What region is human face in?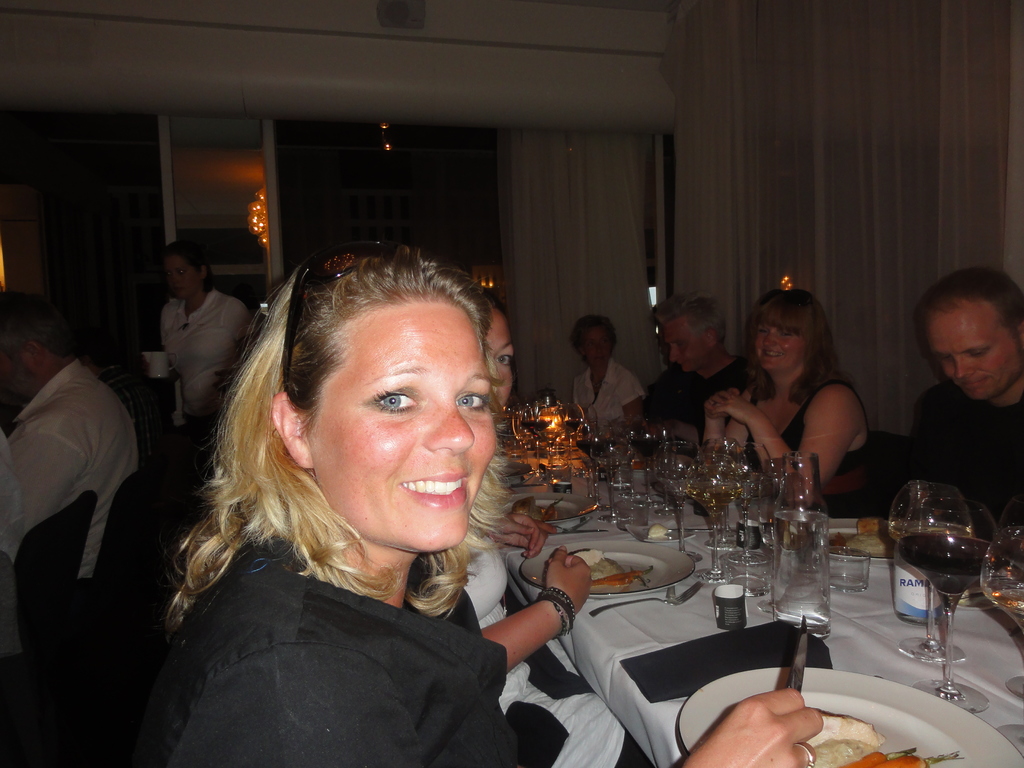
{"x1": 163, "y1": 248, "x2": 203, "y2": 298}.
